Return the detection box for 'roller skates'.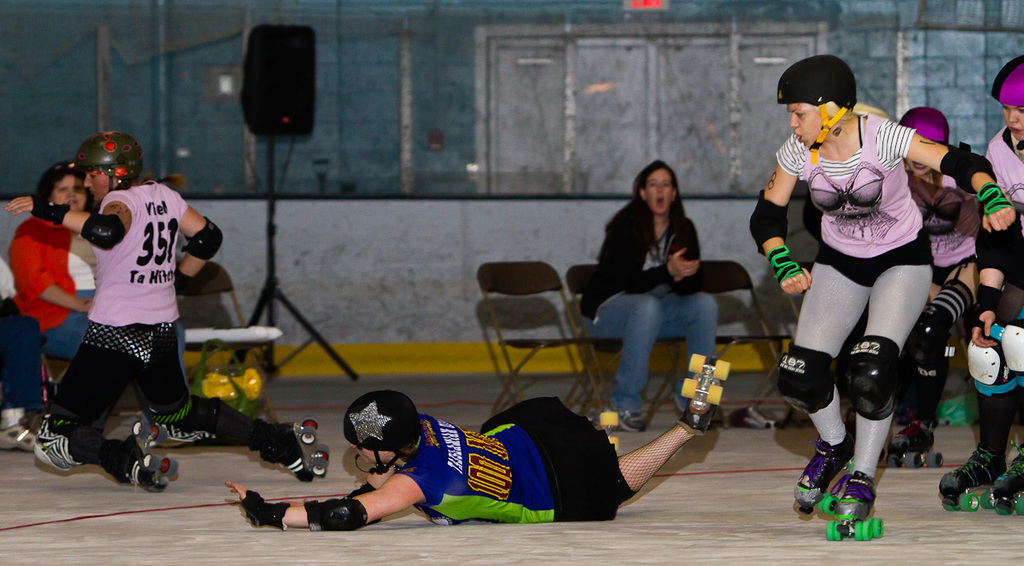
[291, 412, 332, 484].
